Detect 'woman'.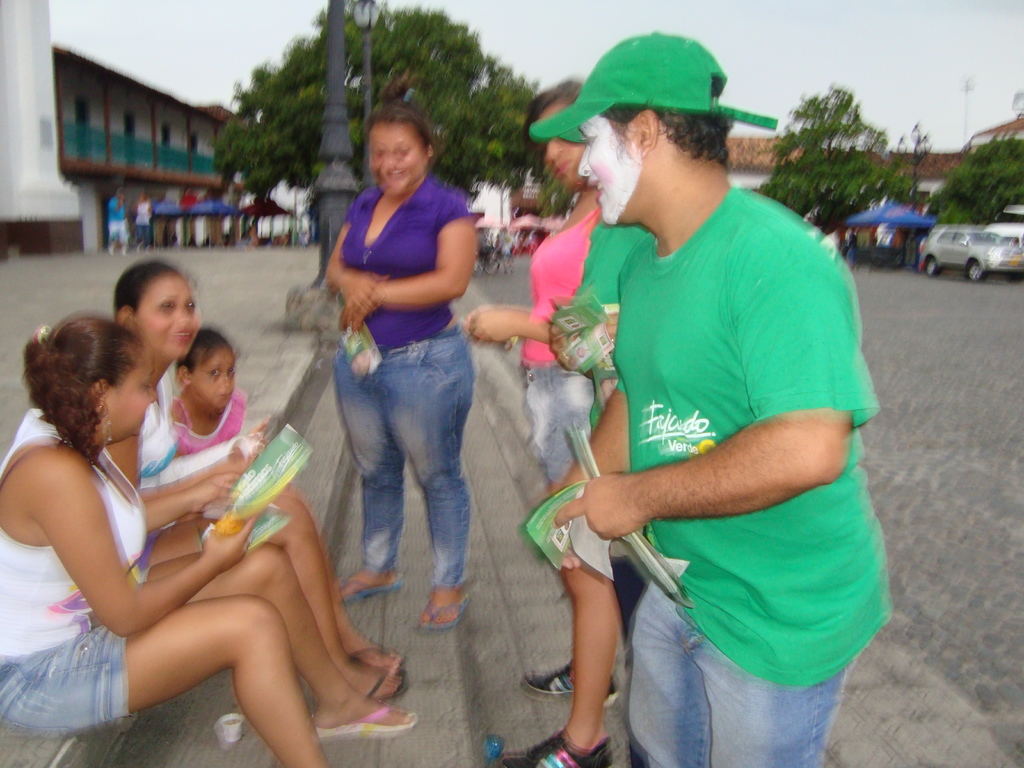
Detected at x1=441 y1=69 x2=637 y2=767.
